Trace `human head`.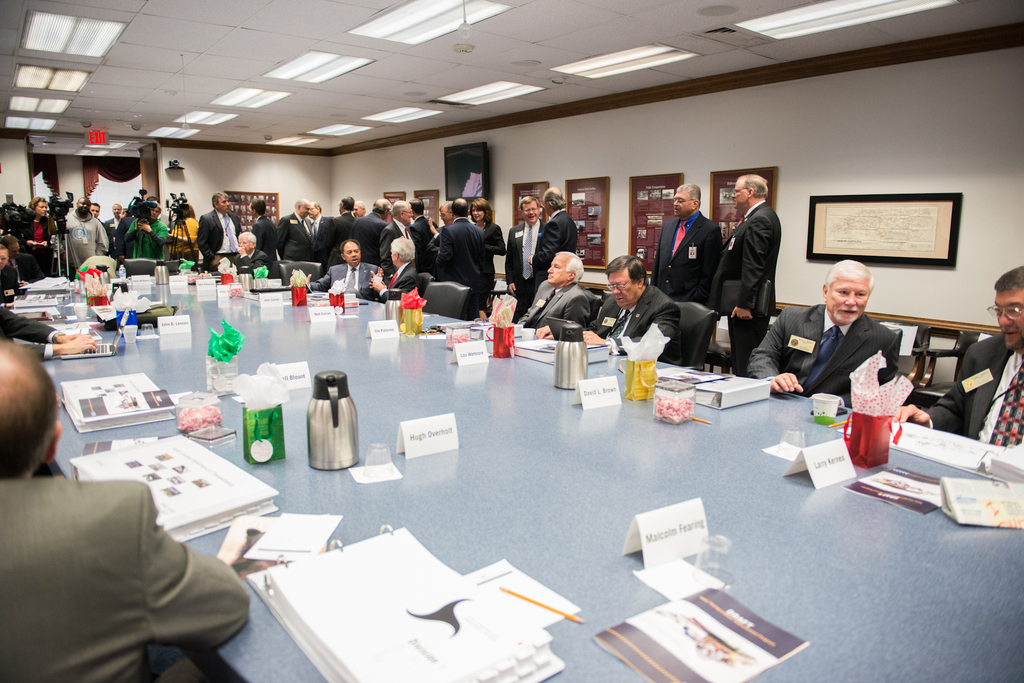
Traced to {"left": 27, "top": 193, "right": 52, "bottom": 222}.
